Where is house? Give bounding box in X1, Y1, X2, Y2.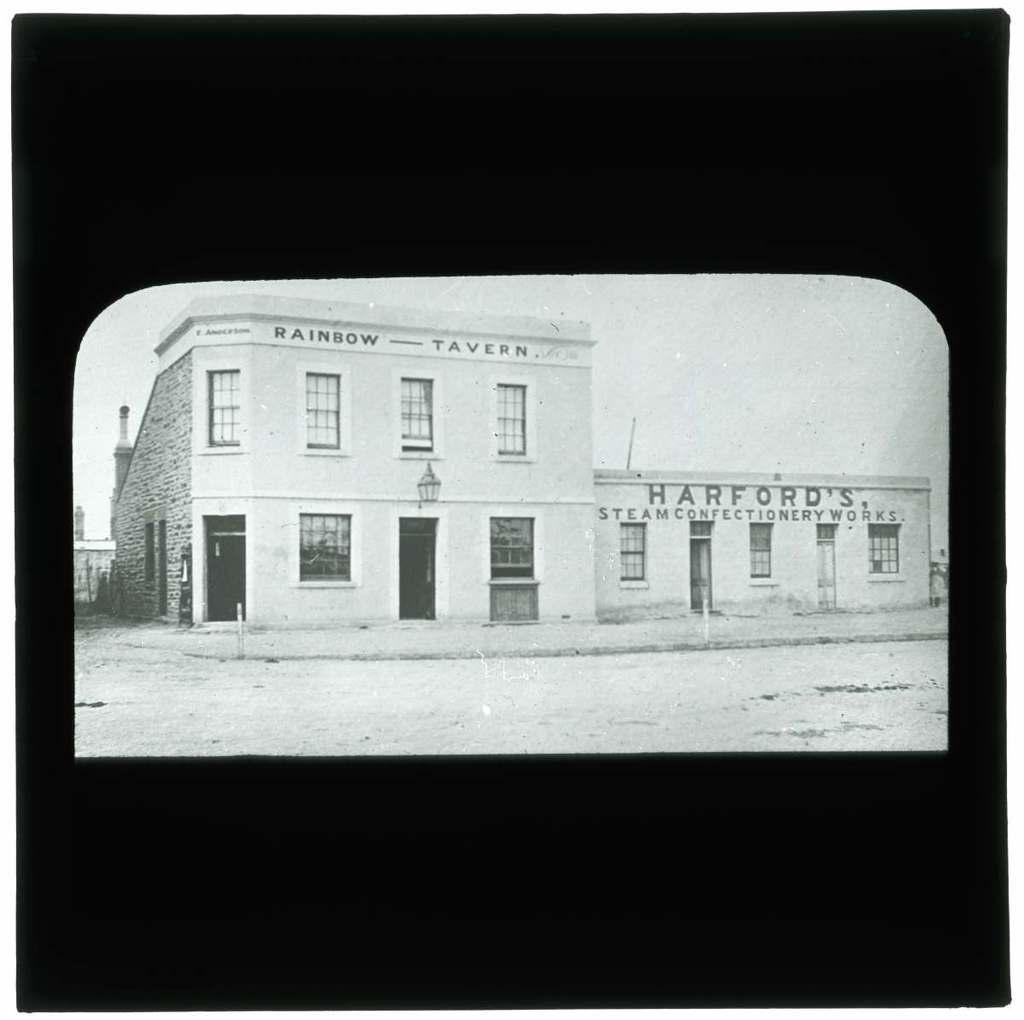
103, 267, 945, 686.
